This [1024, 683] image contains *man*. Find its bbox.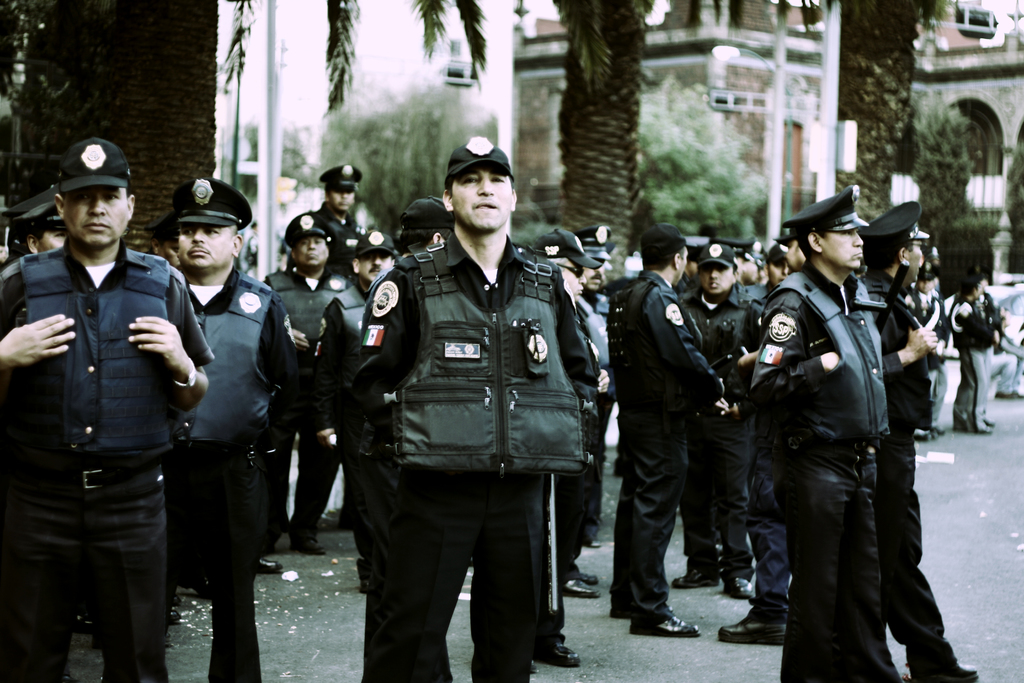
243, 219, 257, 278.
